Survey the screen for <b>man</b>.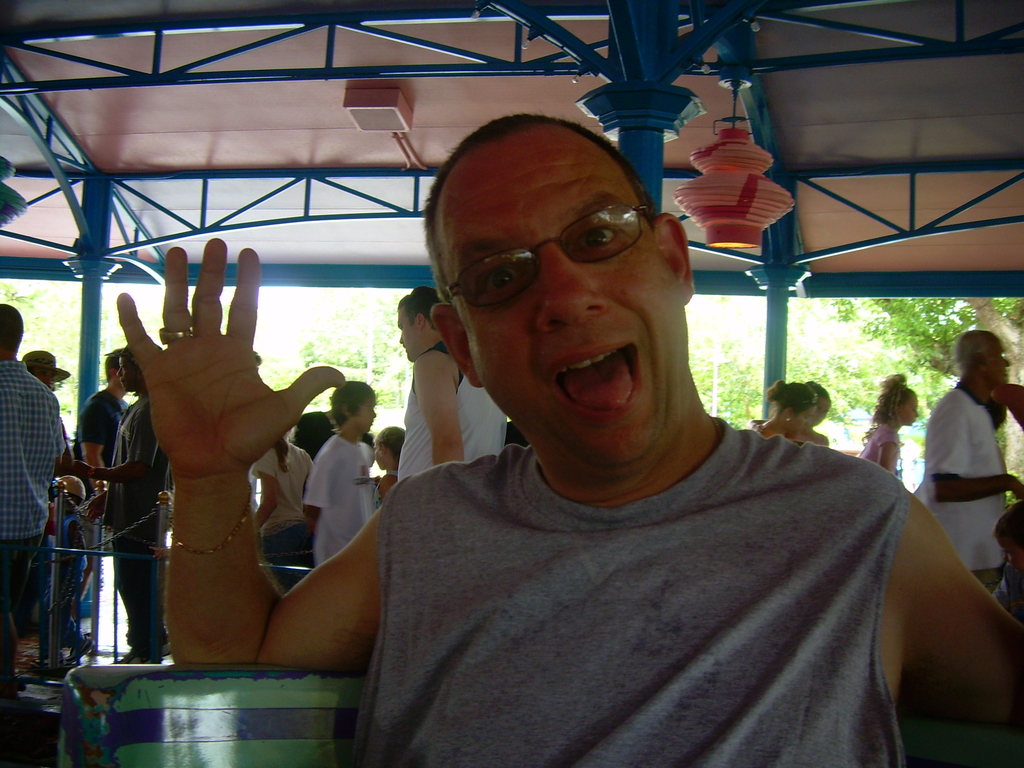
Survey found: {"x1": 71, "y1": 345, "x2": 174, "y2": 662}.
